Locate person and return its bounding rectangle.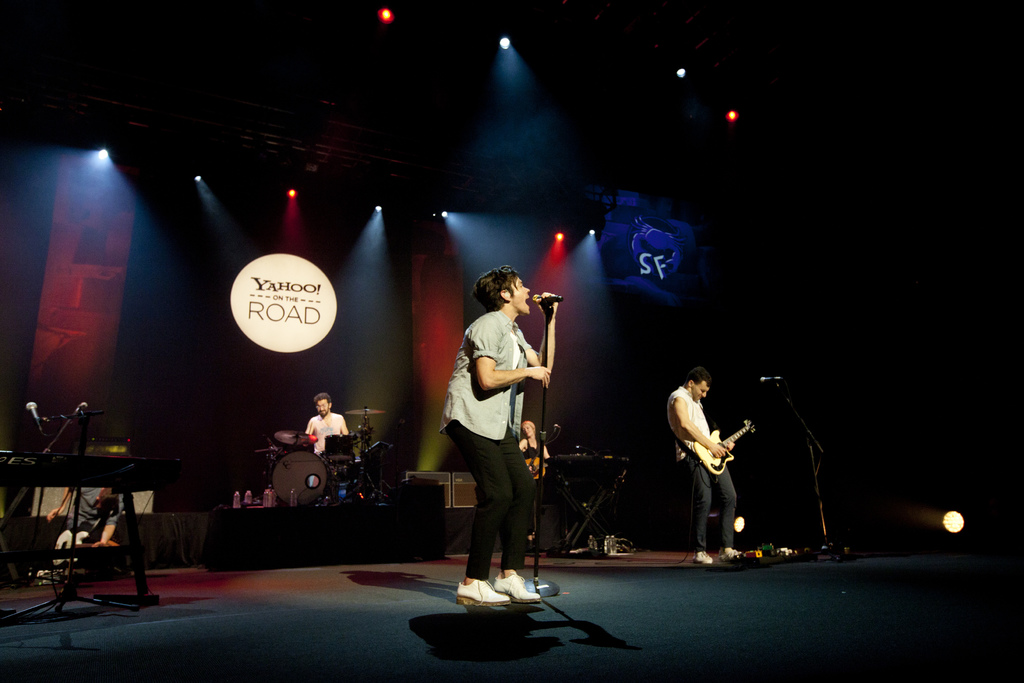
detection(666, 362, 744, 564).
